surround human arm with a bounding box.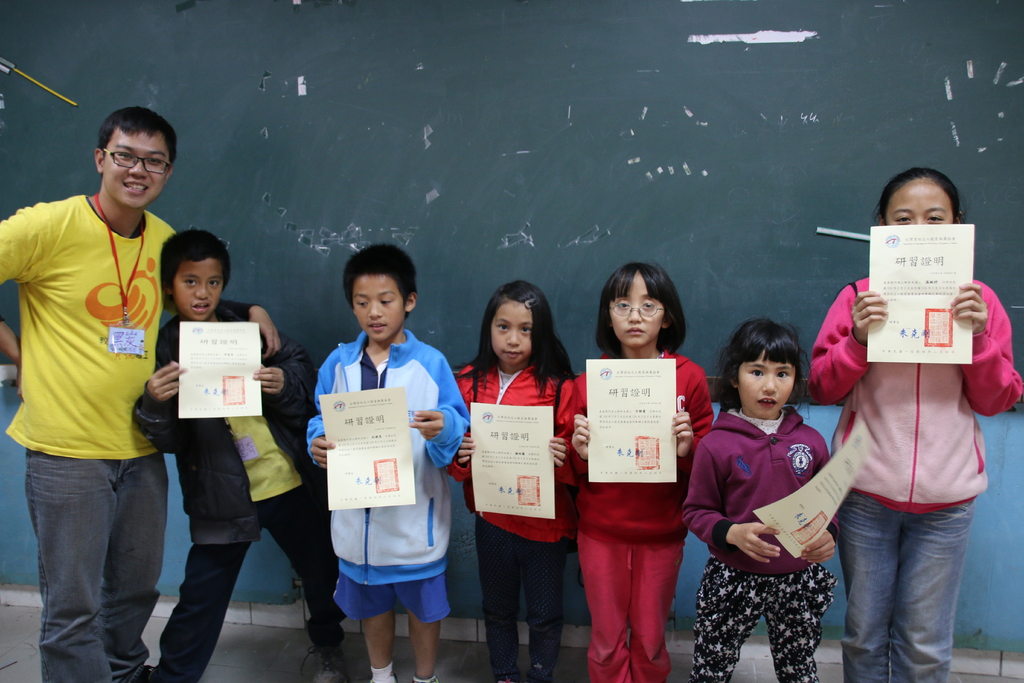
Rect(945, 282, 1023, 420).
